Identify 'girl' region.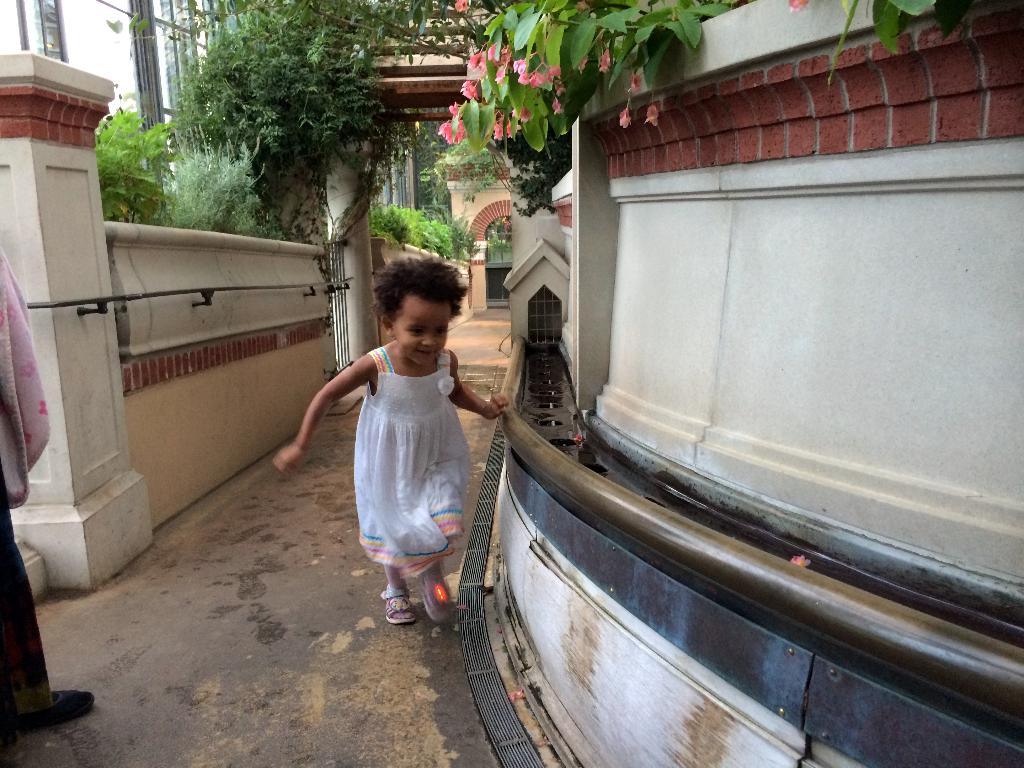
Region: (left=271, top=250, right=511, bottom=637).
